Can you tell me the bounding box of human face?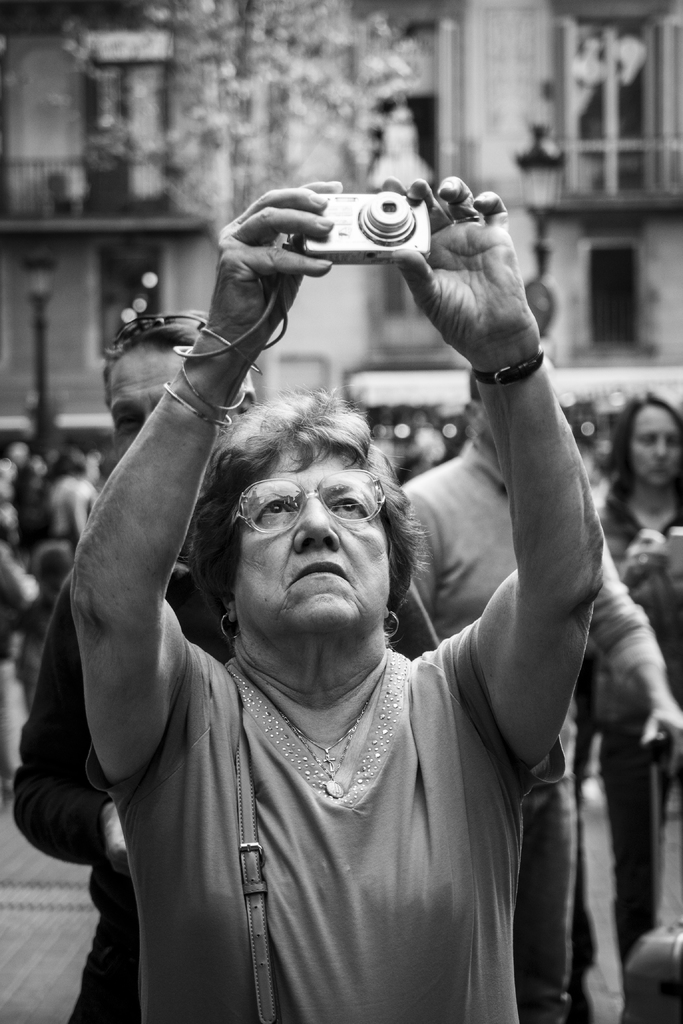
locate(631, 402, 679, 486).
